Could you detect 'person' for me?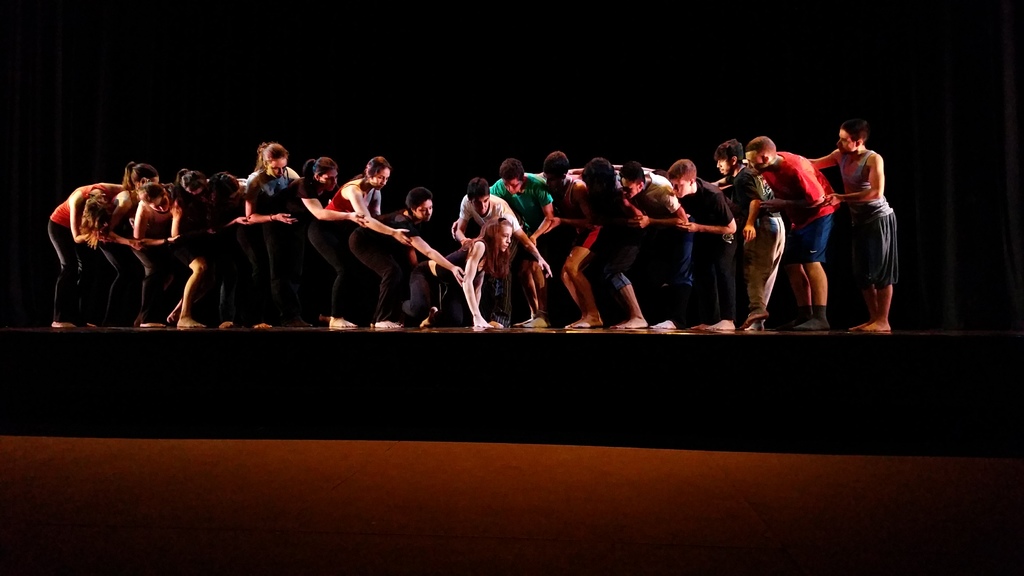
Detection result: {"x1": 547, "y1": 148, "x2": 604, "y2": 334}.
